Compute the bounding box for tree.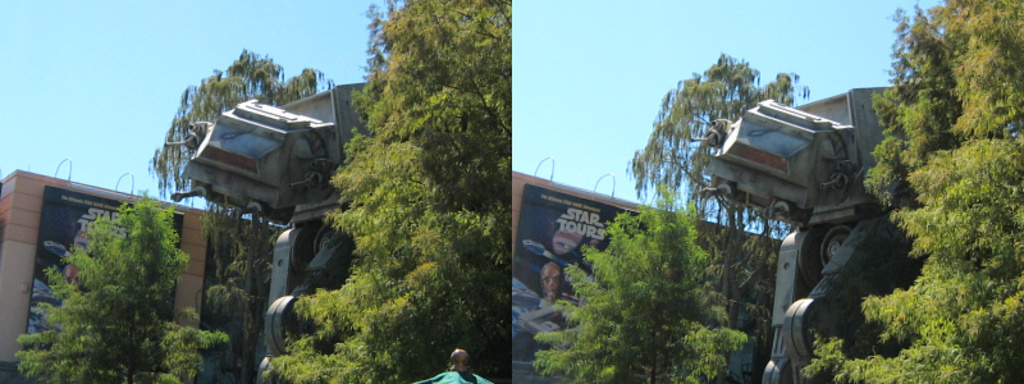
799/0/1023/381.
